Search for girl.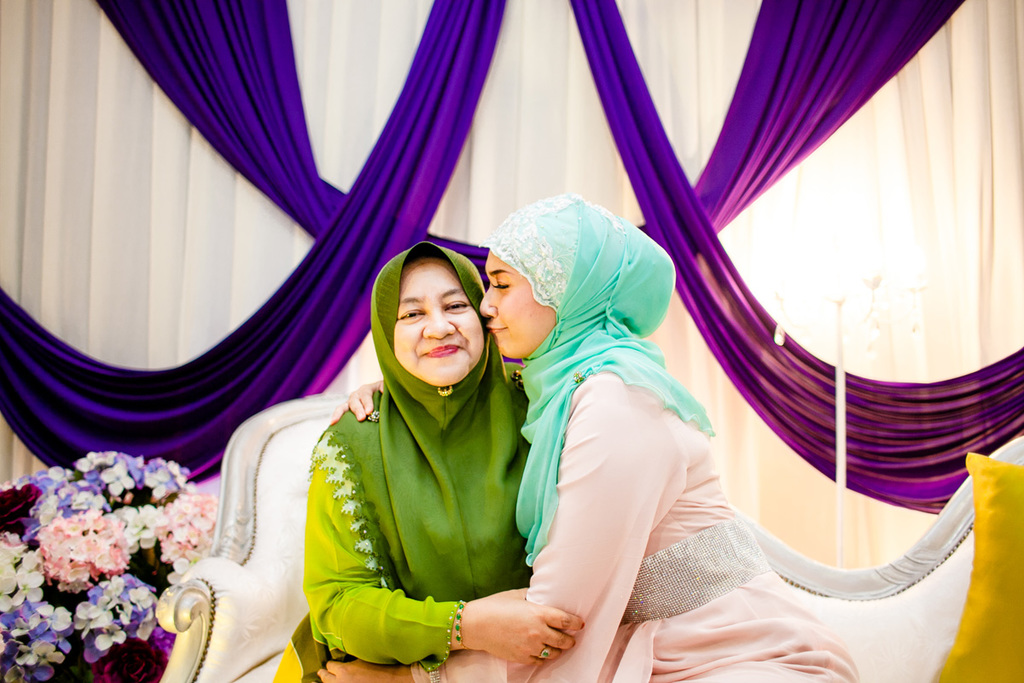
Found at [left=317, top=192, right=860, bottom=682].
